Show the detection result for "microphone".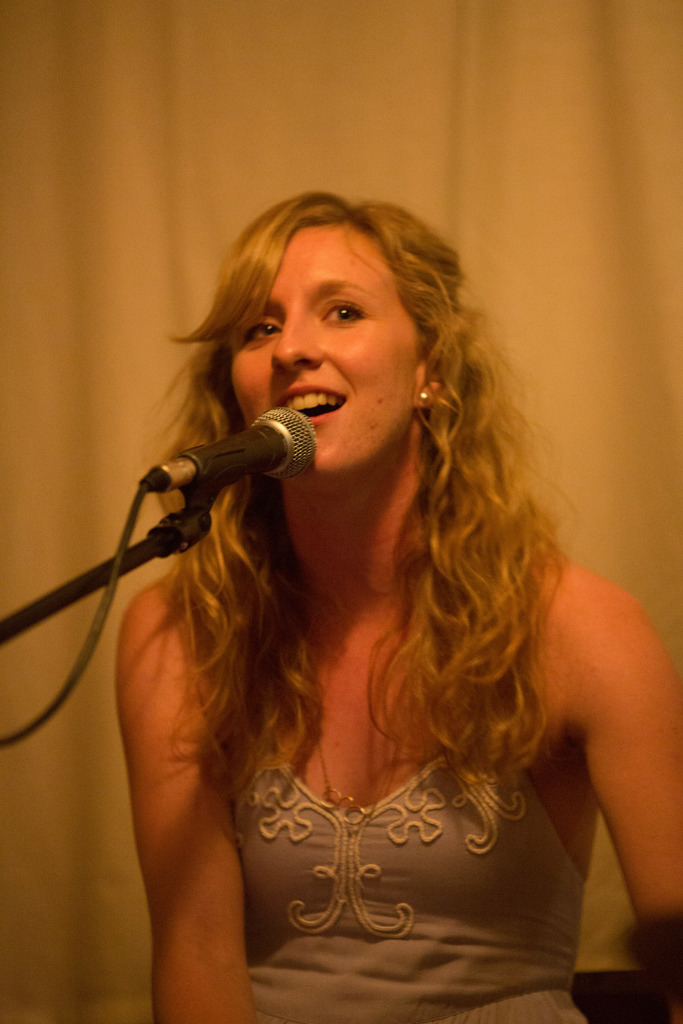
{"left": 147, "top": 401, "right": 324, "bottom": 501}.
